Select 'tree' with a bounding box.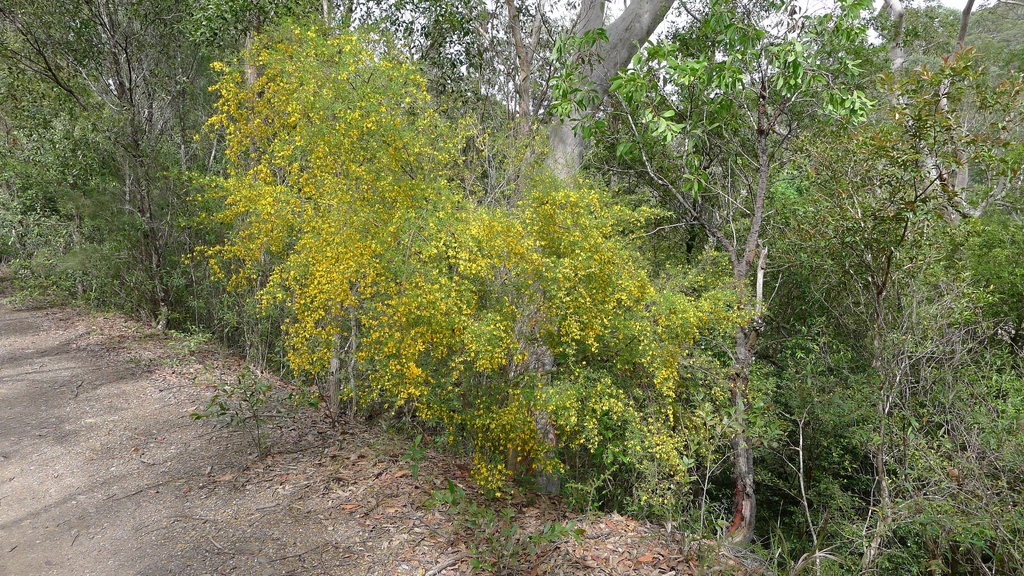
<box>563,0,889,548</box>.
